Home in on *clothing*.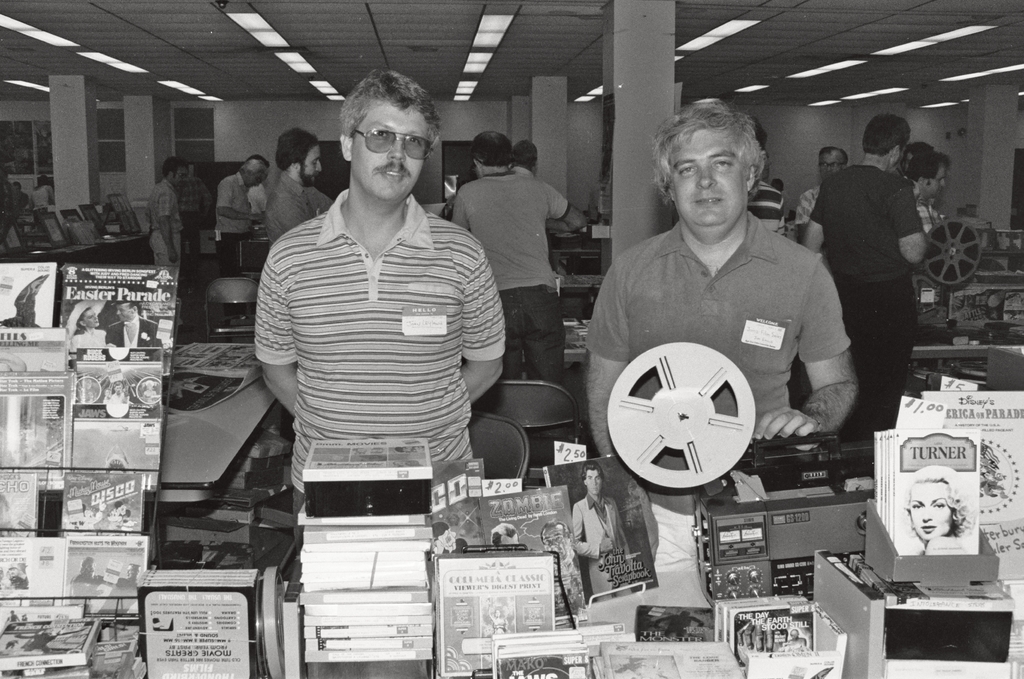
Homed in at [105,316,161,346].
